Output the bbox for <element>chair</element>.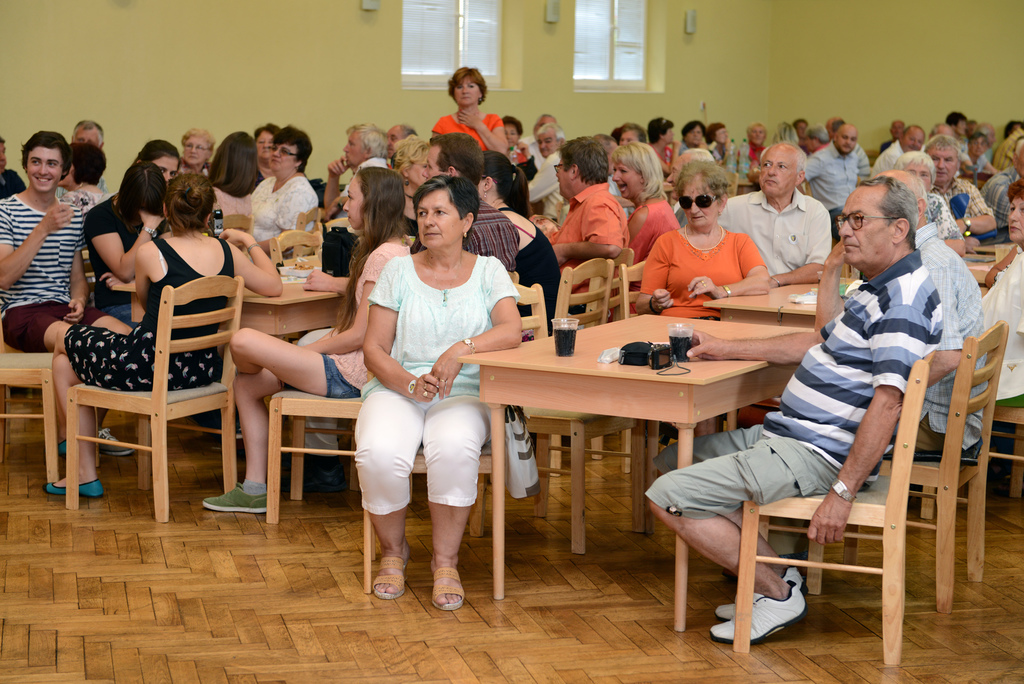
x1=470 y1=281 x2=645 y2=551.
